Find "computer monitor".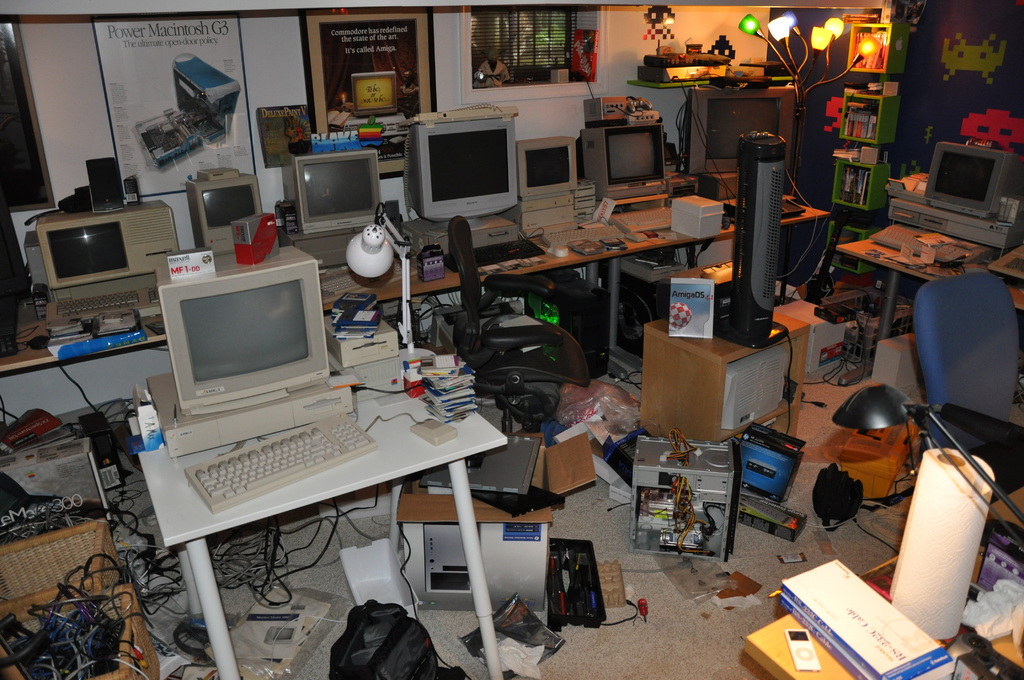
left=919, top=130, right=1016, bottom=225.
